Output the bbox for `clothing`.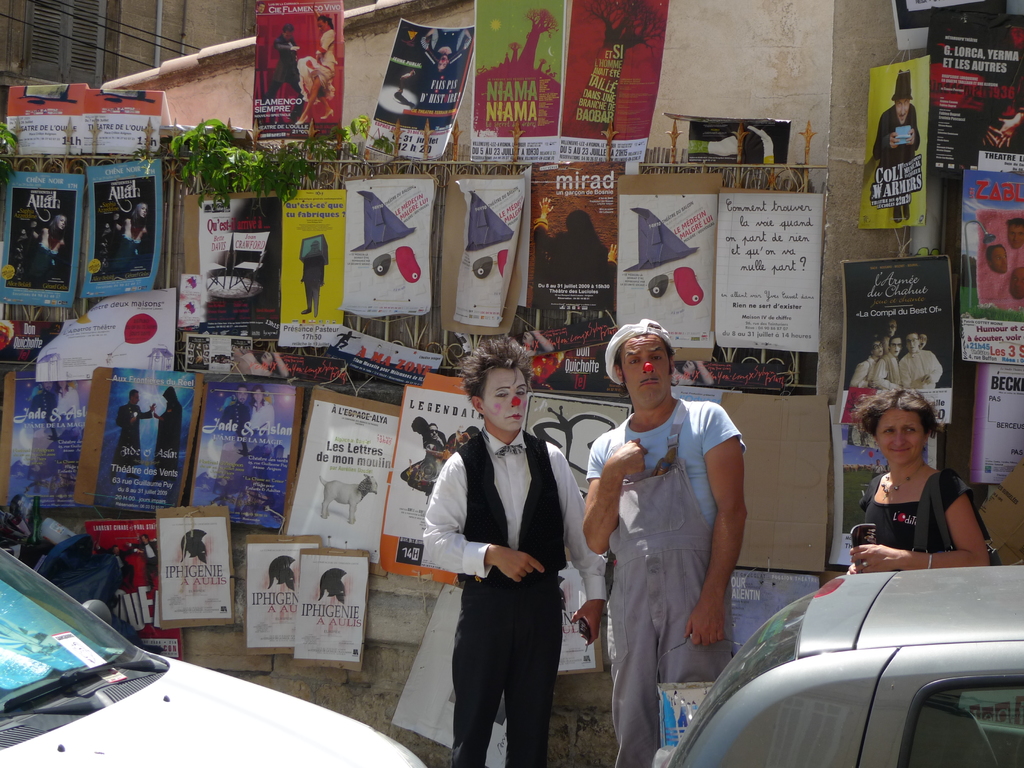
l=255, t=37, r=303, b=106.
